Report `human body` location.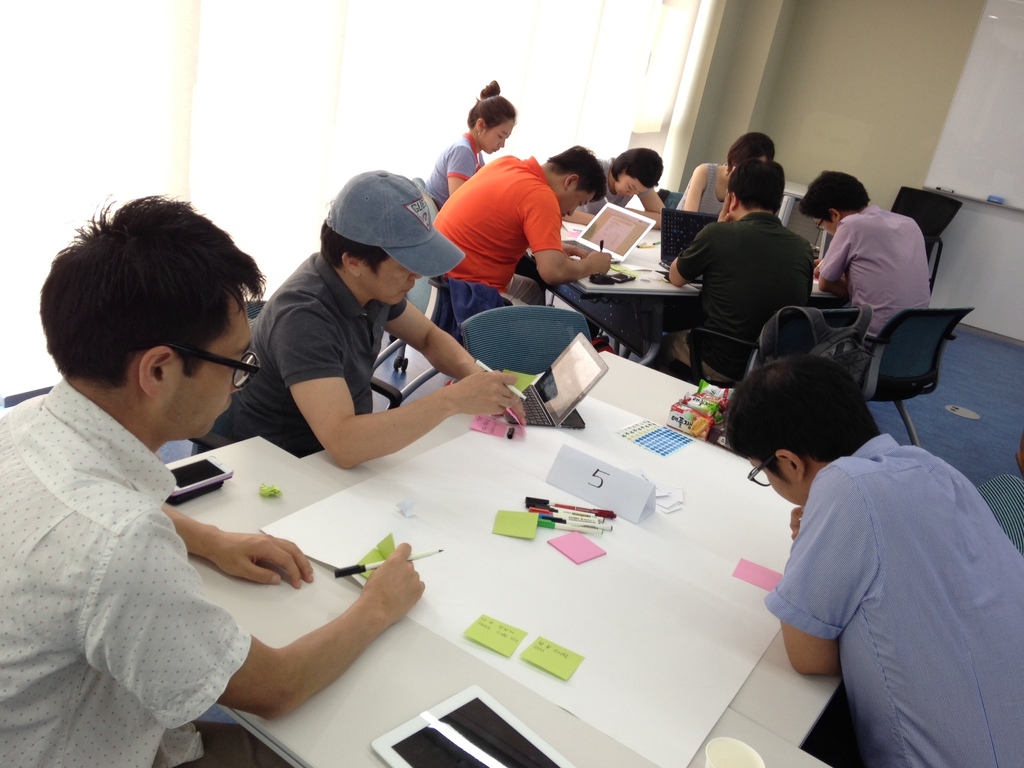
Report: <box>426,161,619,319</box>.
